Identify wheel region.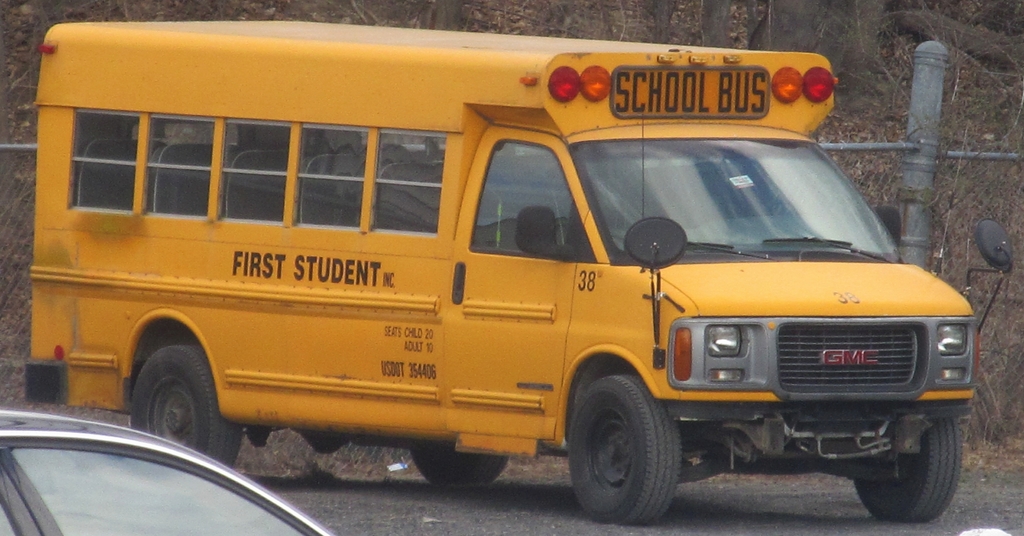
Region: {"x1": 564, "y1": 378, "x2": 684, "y2": 517}.
